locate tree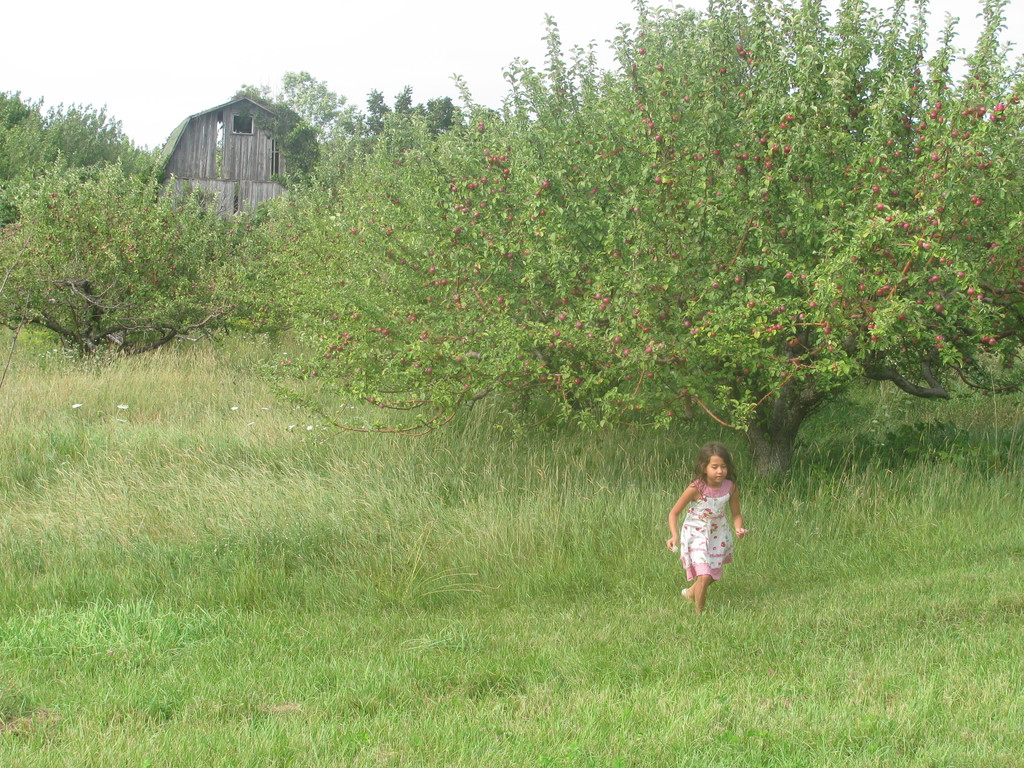
box(269, 0, 1023, 496)
